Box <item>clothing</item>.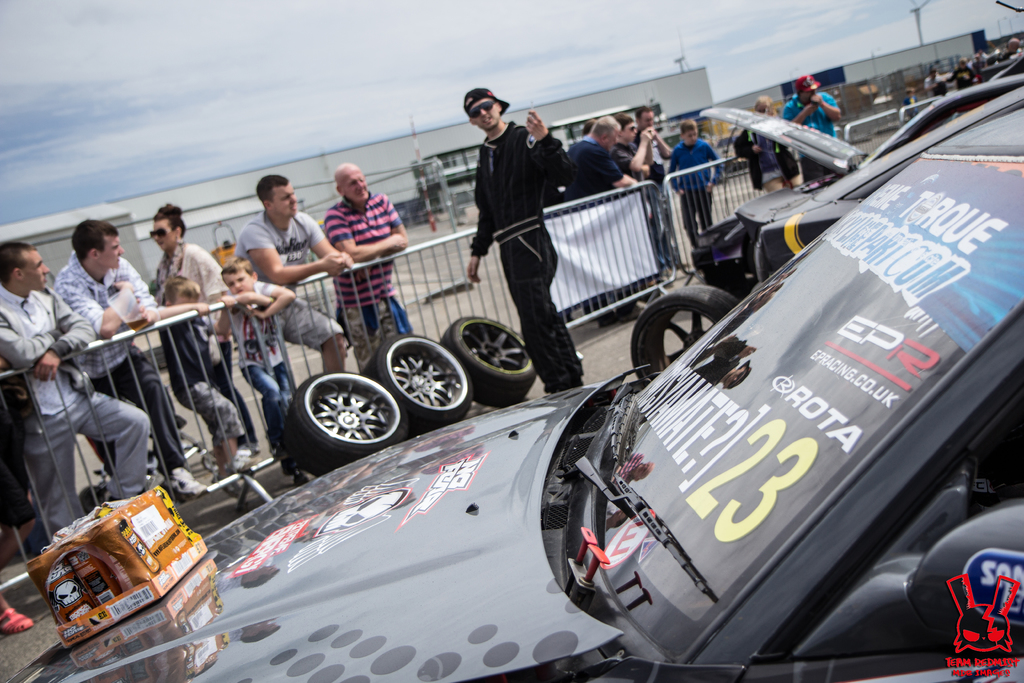
left=237, top=210, right=355, bottom=349.
